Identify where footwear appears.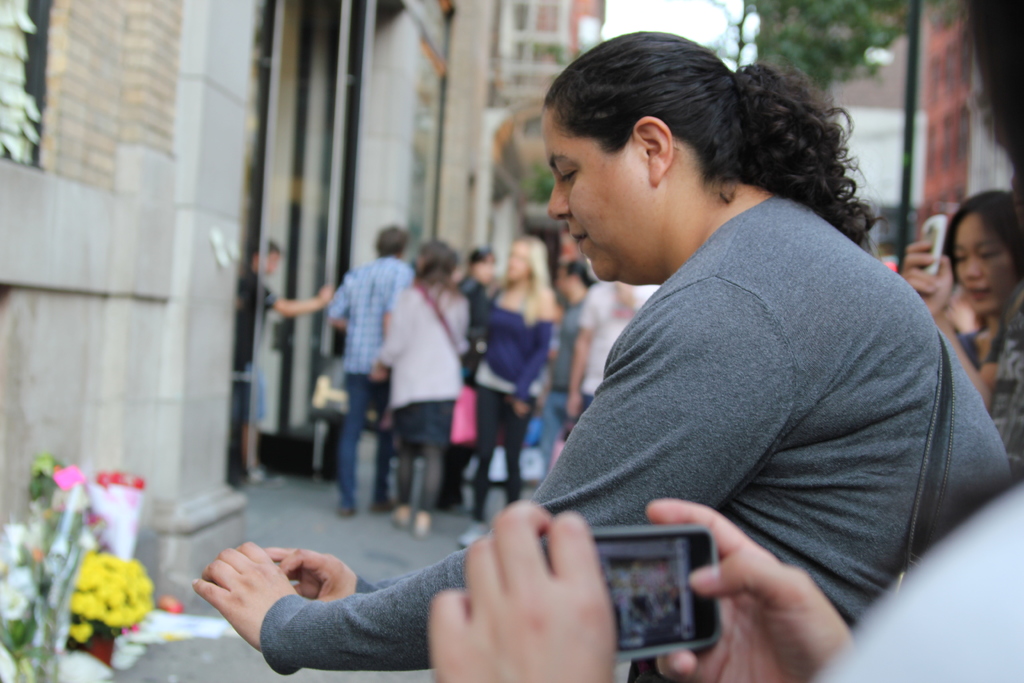
Appears at x1=408, y1=507, x2=431, y2=540.
